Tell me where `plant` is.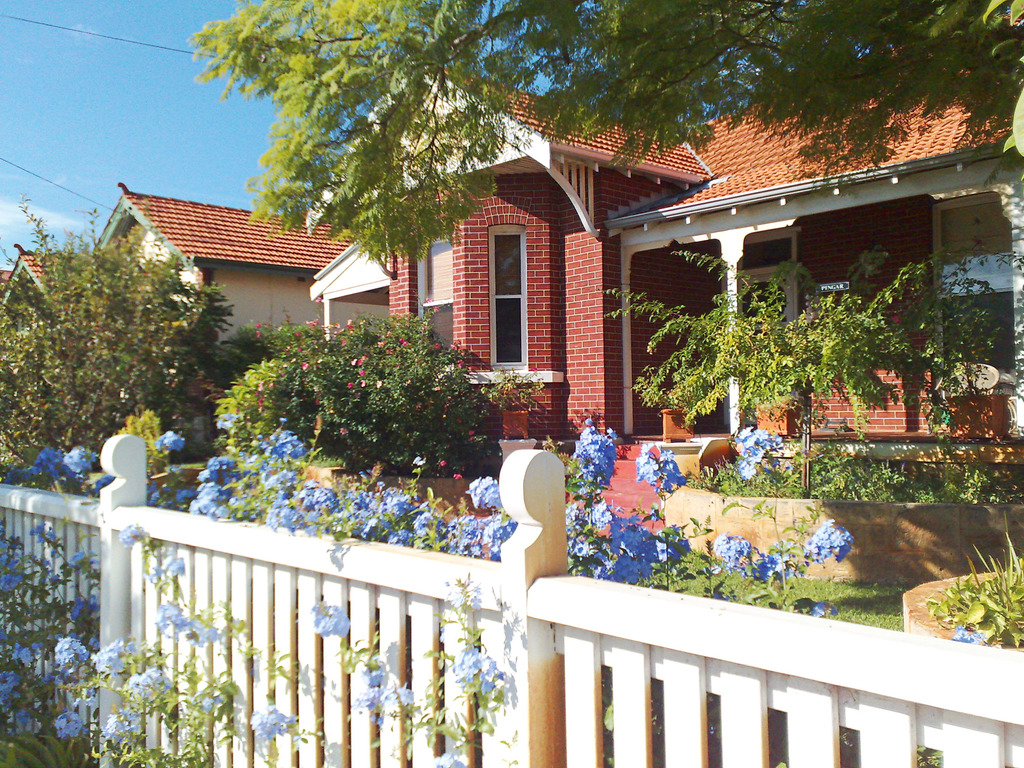
`plant` is at left=213, top=357, right=292, bottom=457.
